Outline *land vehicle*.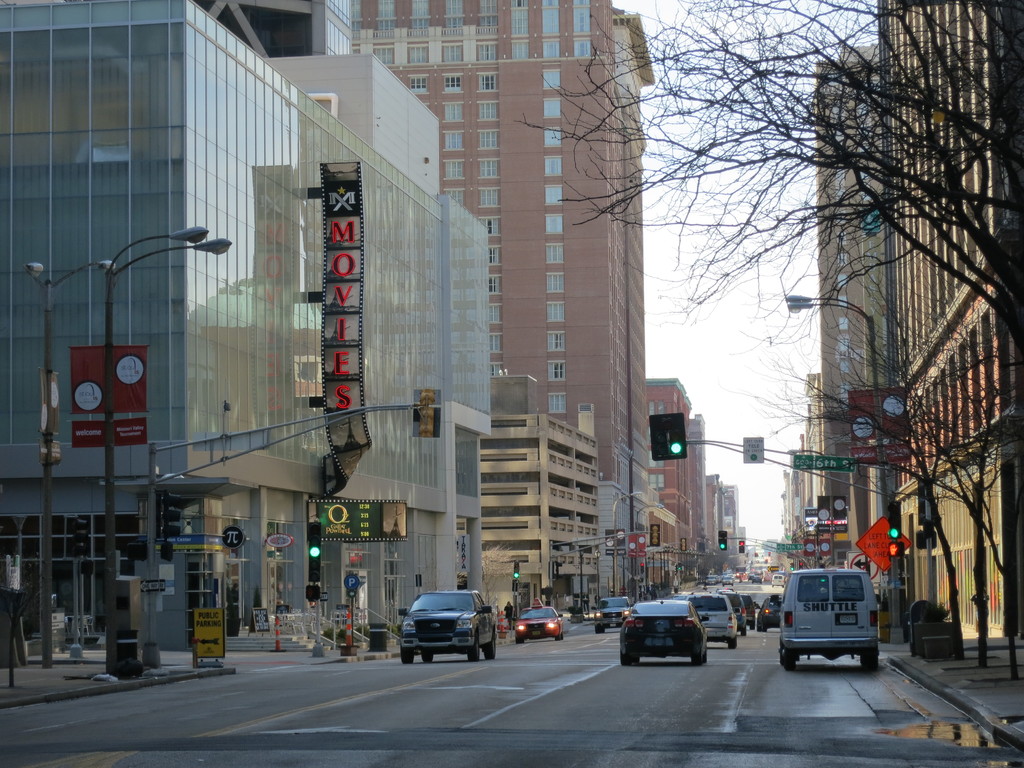
Outline: bbox=(516, 596, 562, 643).
